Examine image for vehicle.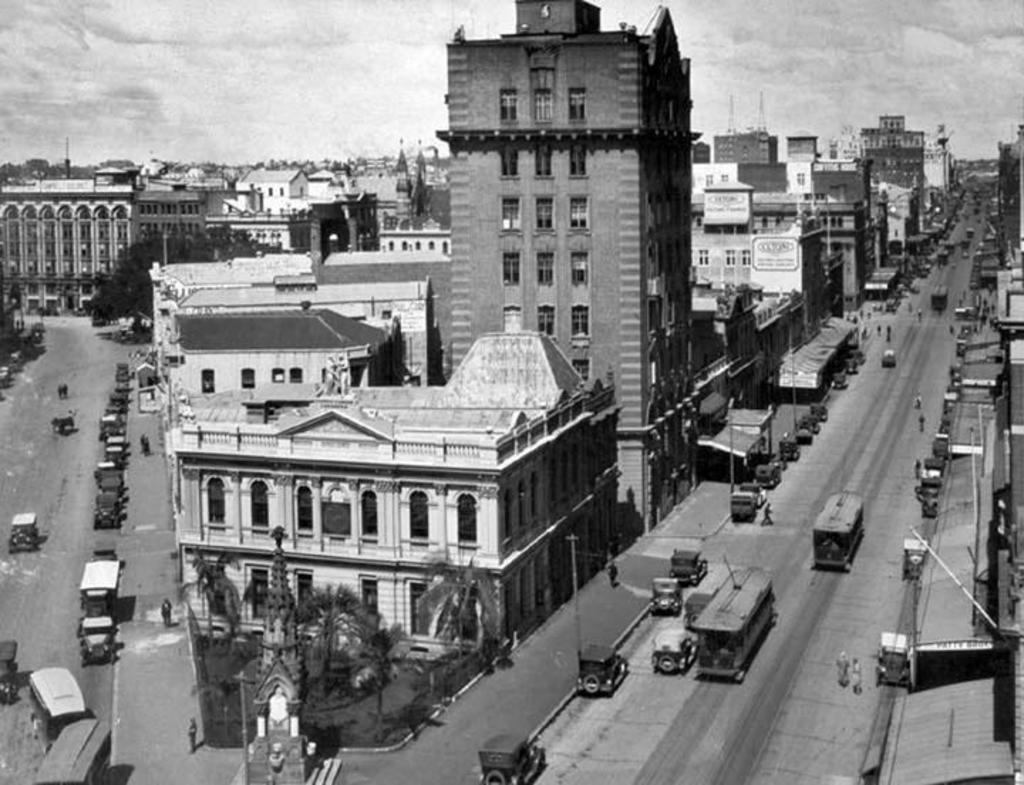
Examination result: detection(664, 542, 711, 584).
